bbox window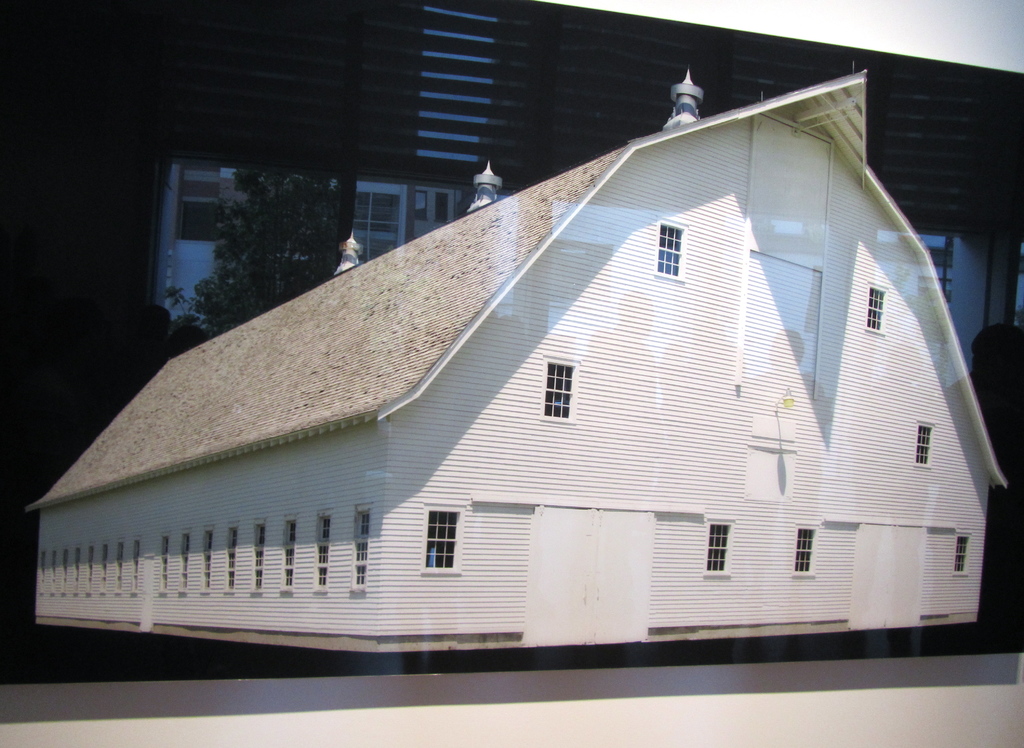
locate(347, 191, 401, 233)
